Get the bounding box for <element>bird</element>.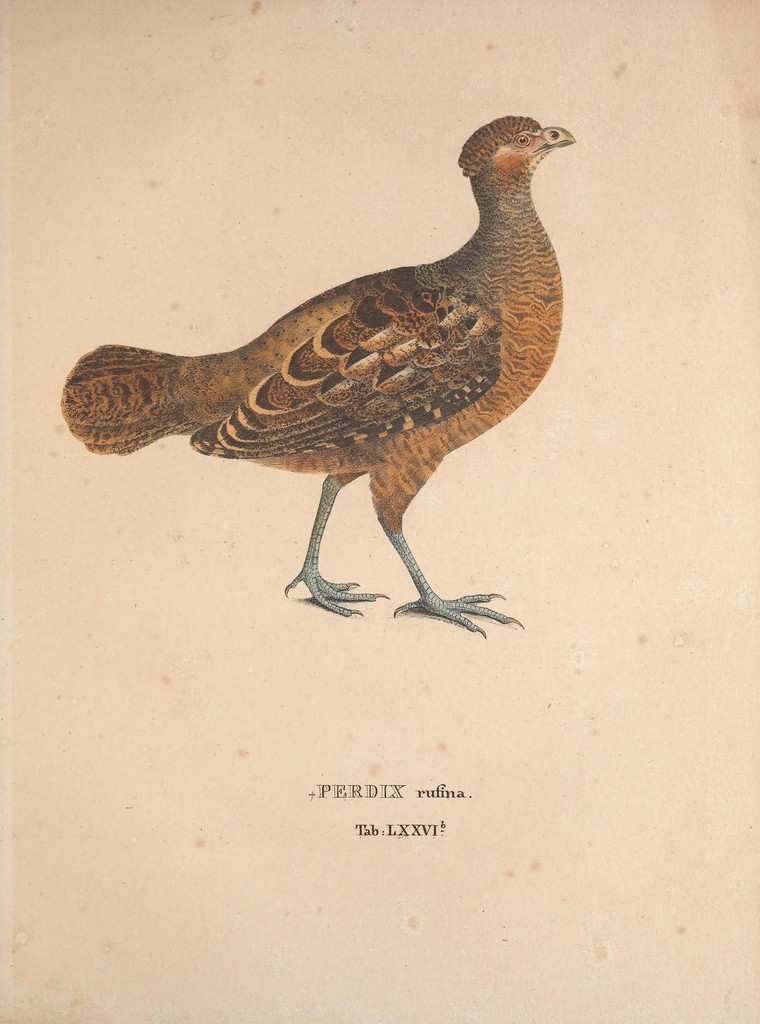
78, 125, 594, 621.
